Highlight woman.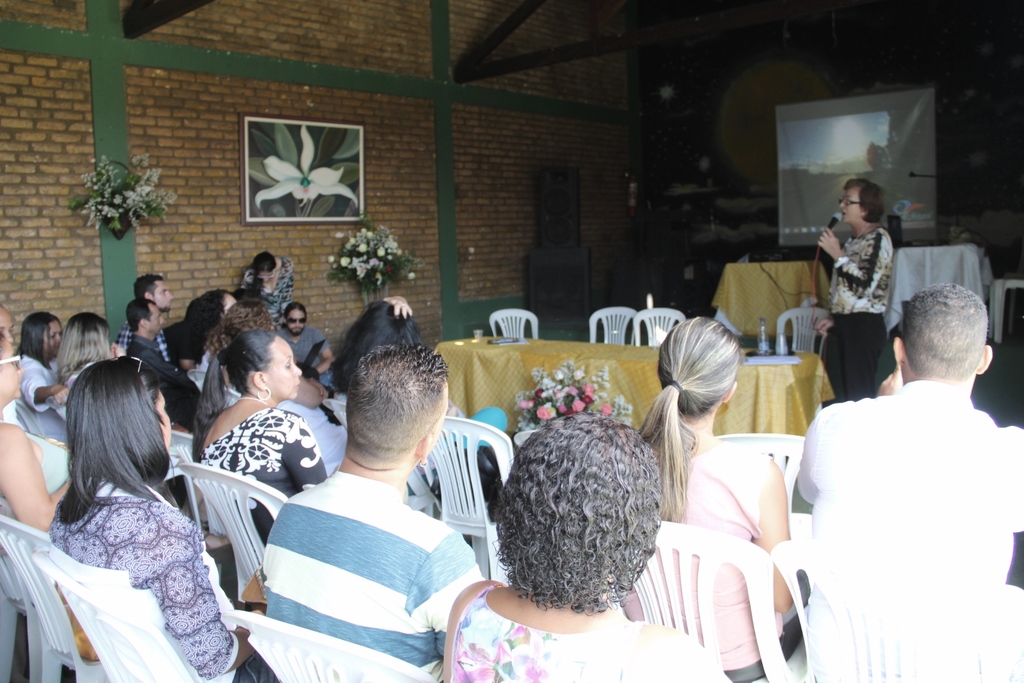
Highlighted region: (left=623, top=315, right=811, bottom=682).
